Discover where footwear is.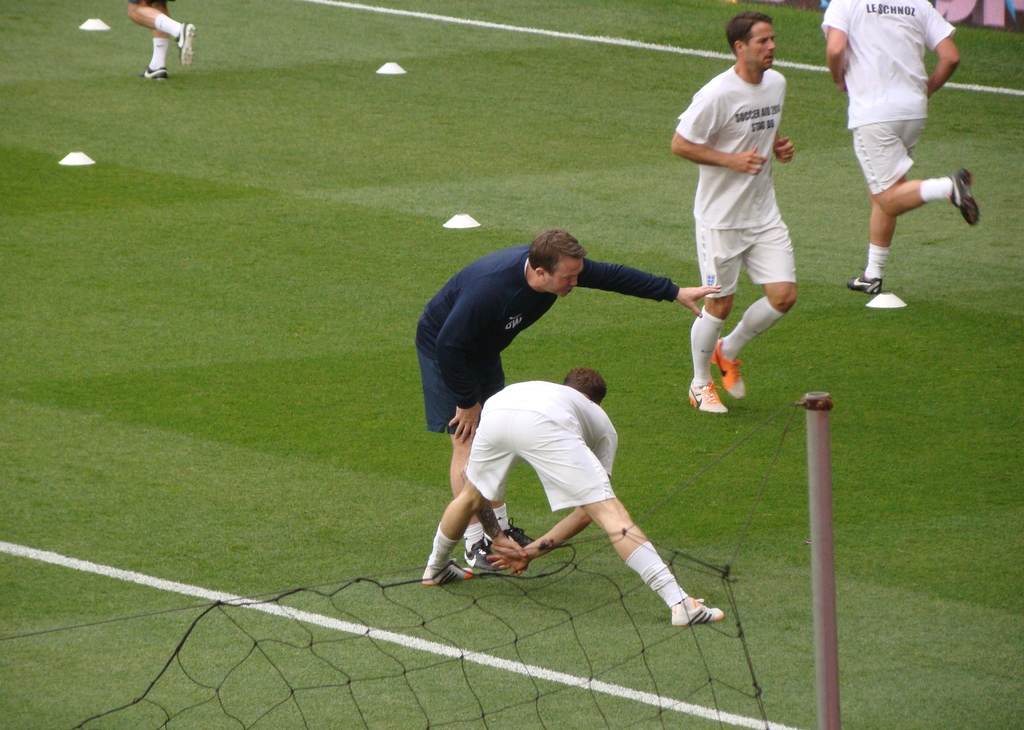
Discovered at [688,378,726,413].
